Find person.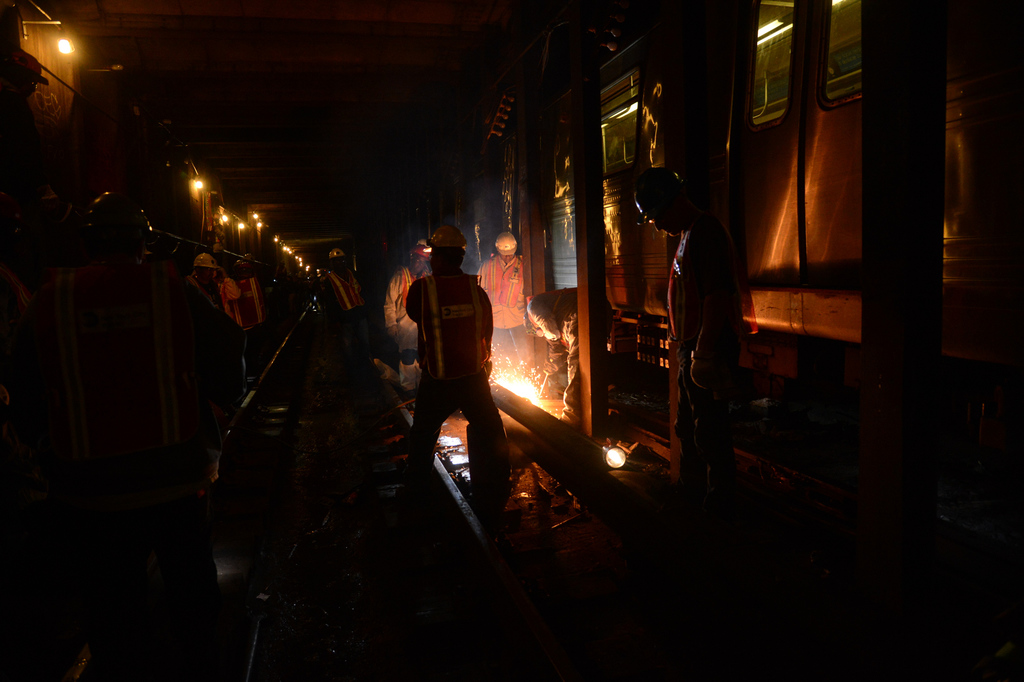
crop(527, 284, 584, 433).
